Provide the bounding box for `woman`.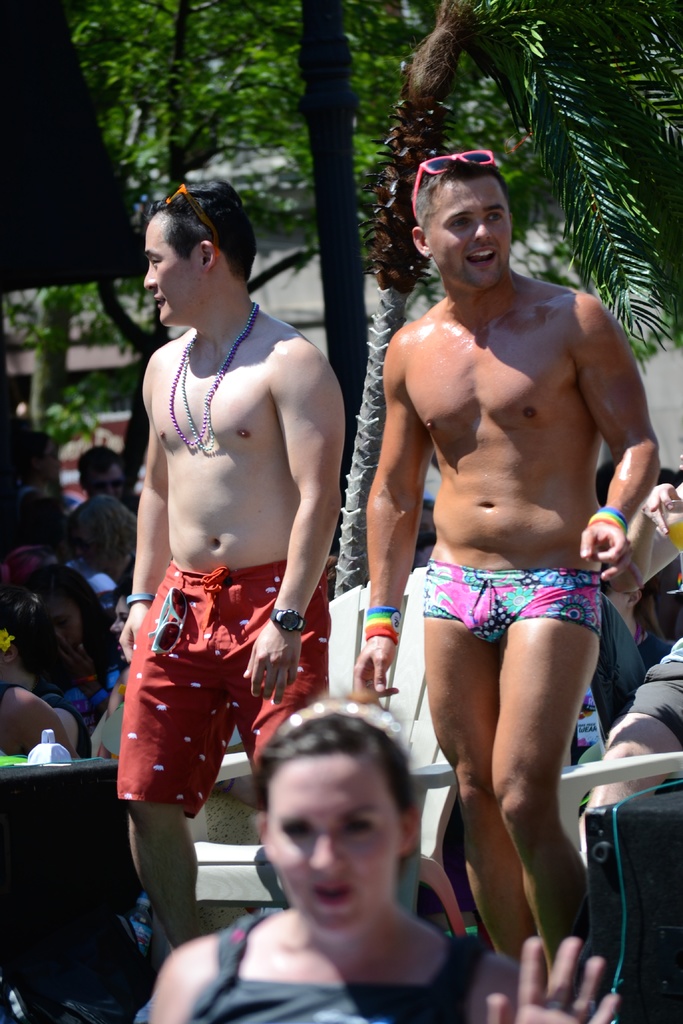
<box>149,697,618,1023</box>.
